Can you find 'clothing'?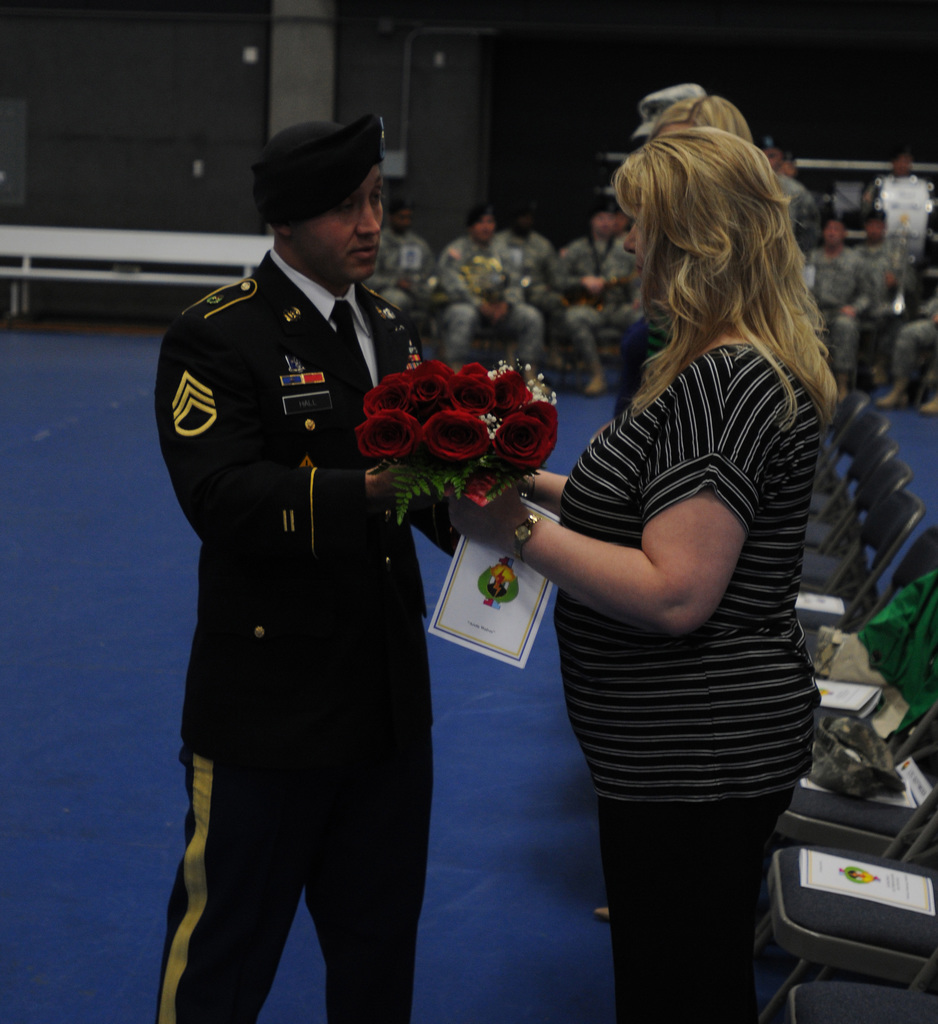
Yes, bounding box: crop(862, 237, 910, 346).
